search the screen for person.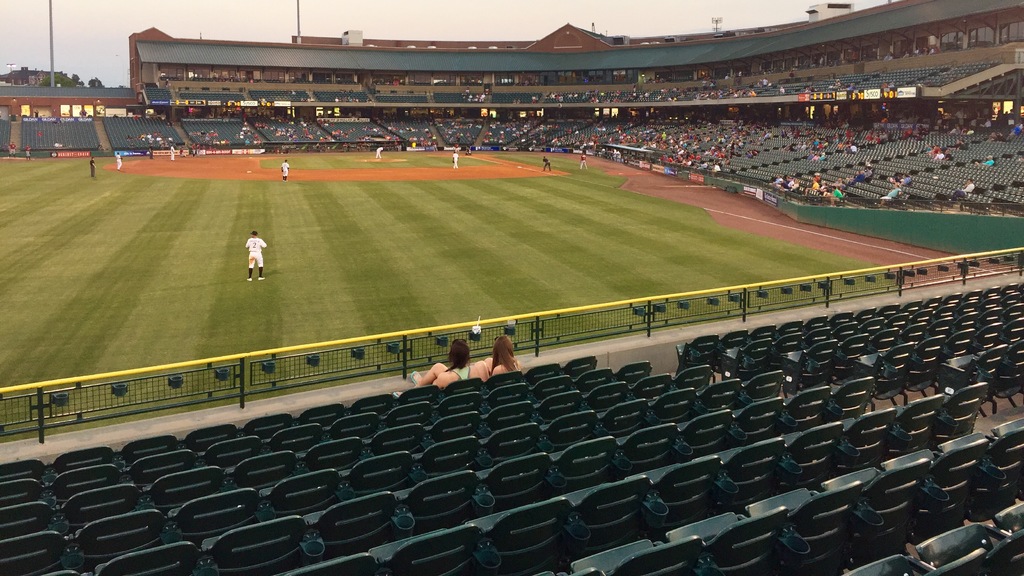
Found at <region>373, 145, 385, 159</region>.
